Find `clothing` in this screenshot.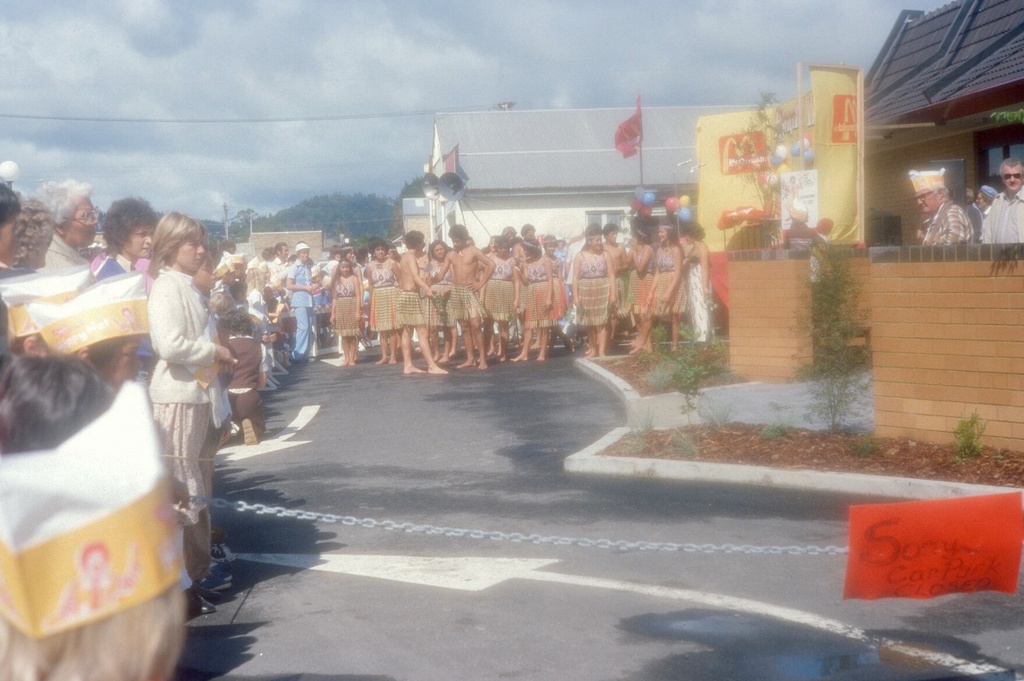
The bounding box for `clothing` is Rect(148, 267, 224, 408).
